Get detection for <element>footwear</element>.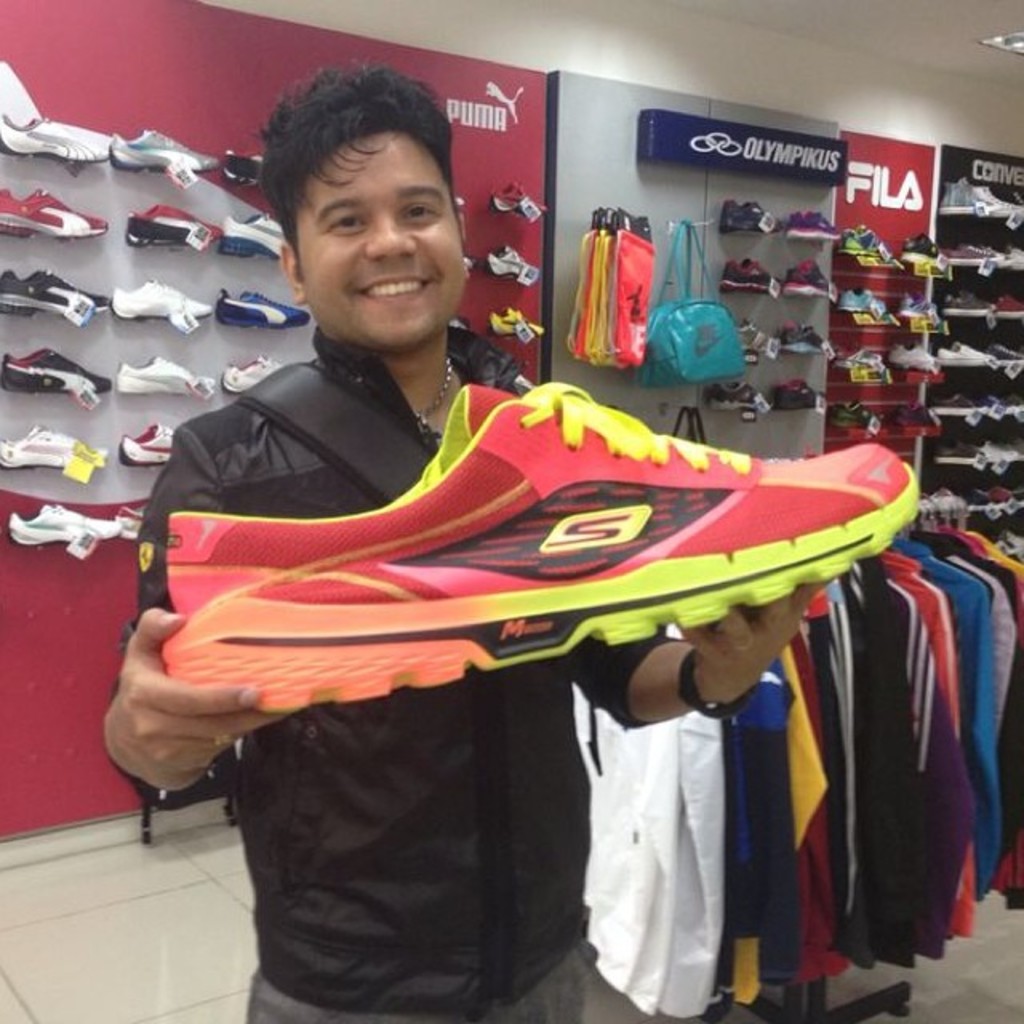
Detection: (781,261,835,291).
